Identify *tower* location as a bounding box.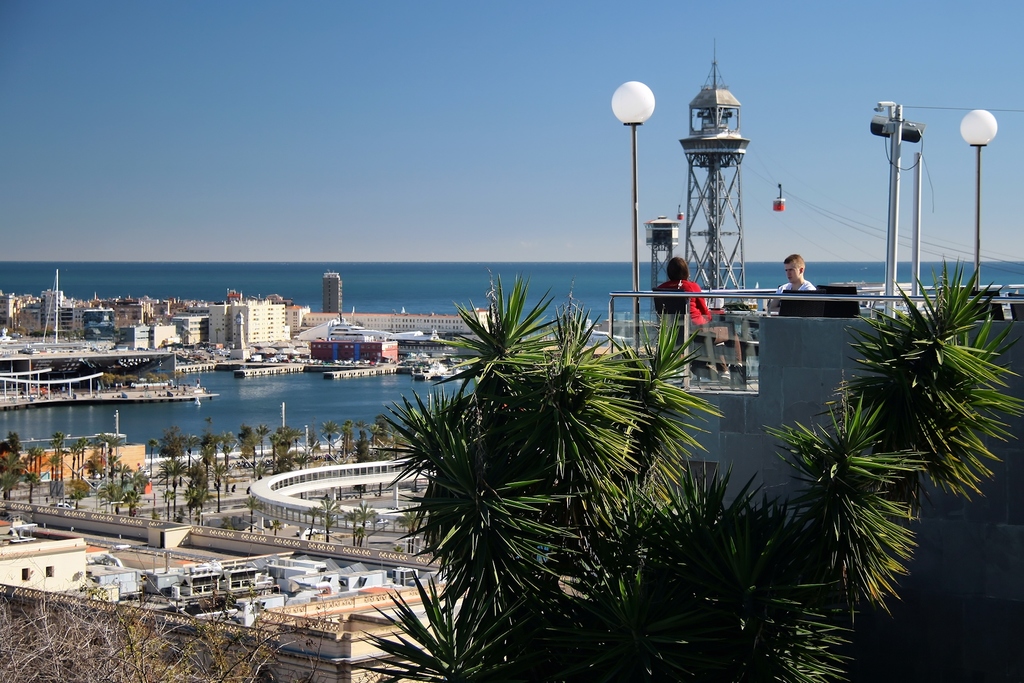
Rect(321, 269, 345, 317).
